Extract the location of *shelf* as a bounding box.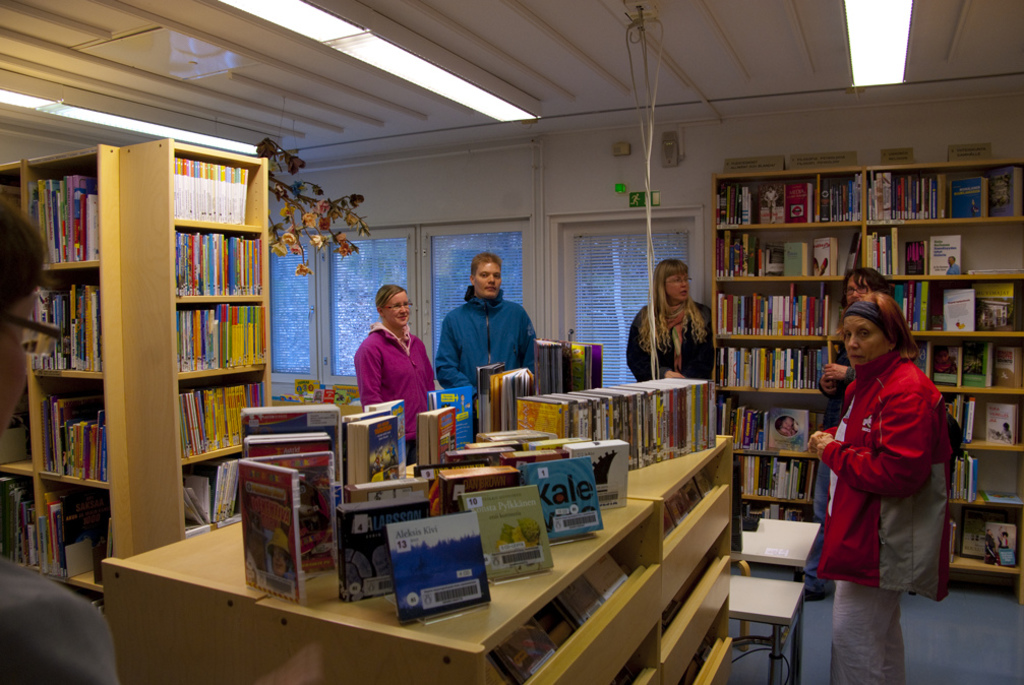
detection(143, 138, 257, 510).
